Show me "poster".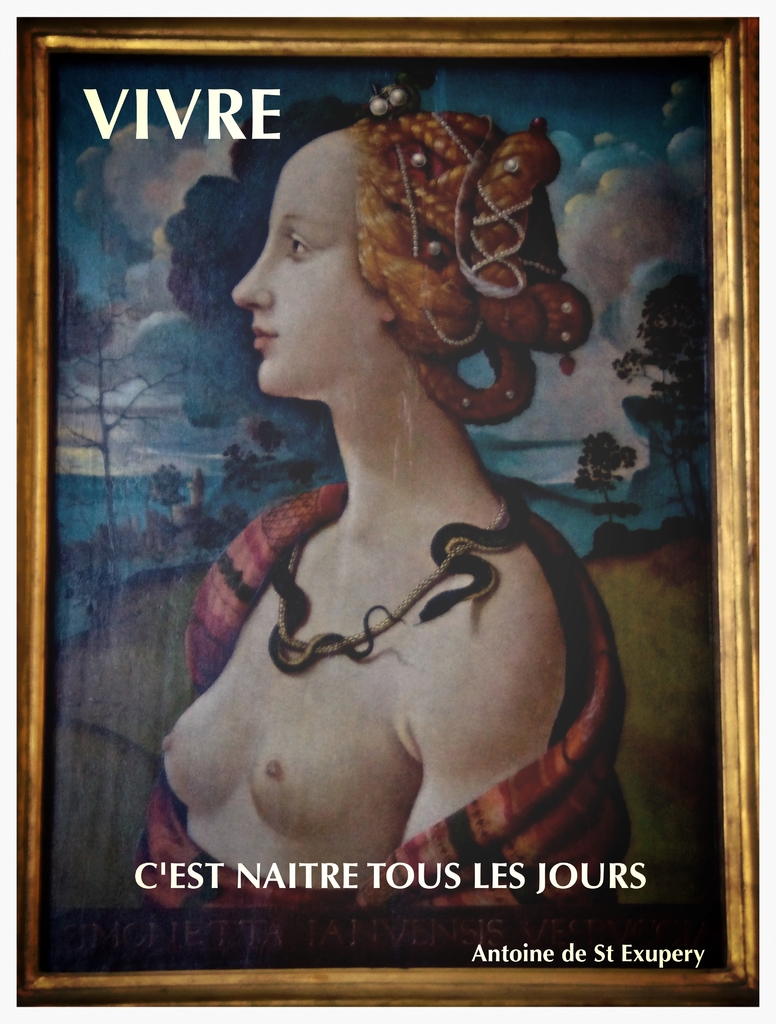
"poster" is here: <bbox>13, 15, 760, 1005</bbox>.
